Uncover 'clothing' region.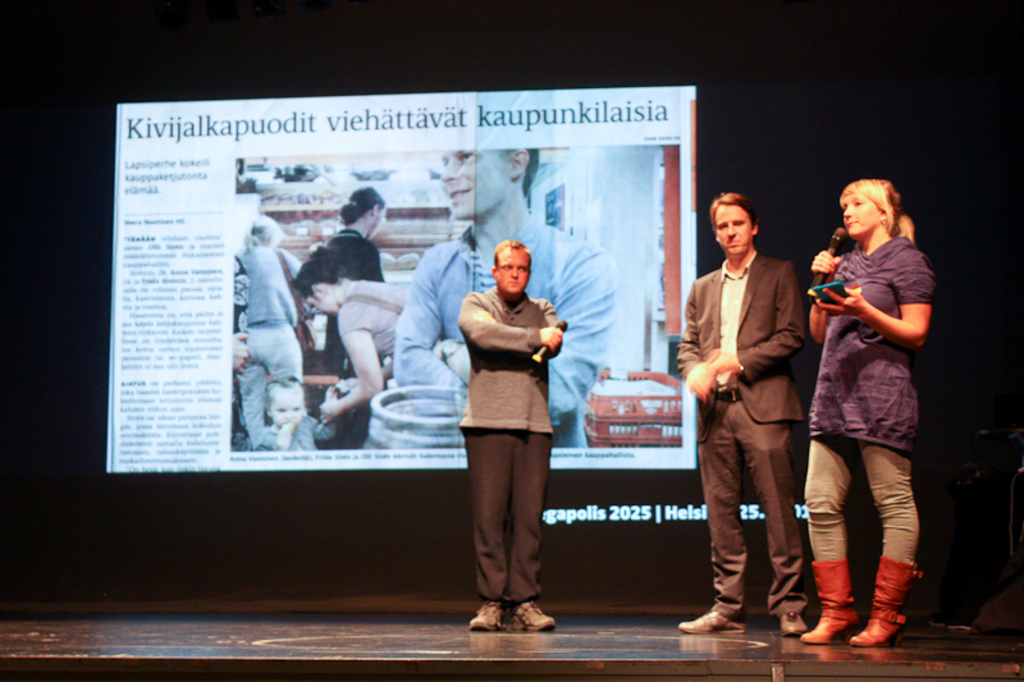
Uncovered: 237/244/307/445.
